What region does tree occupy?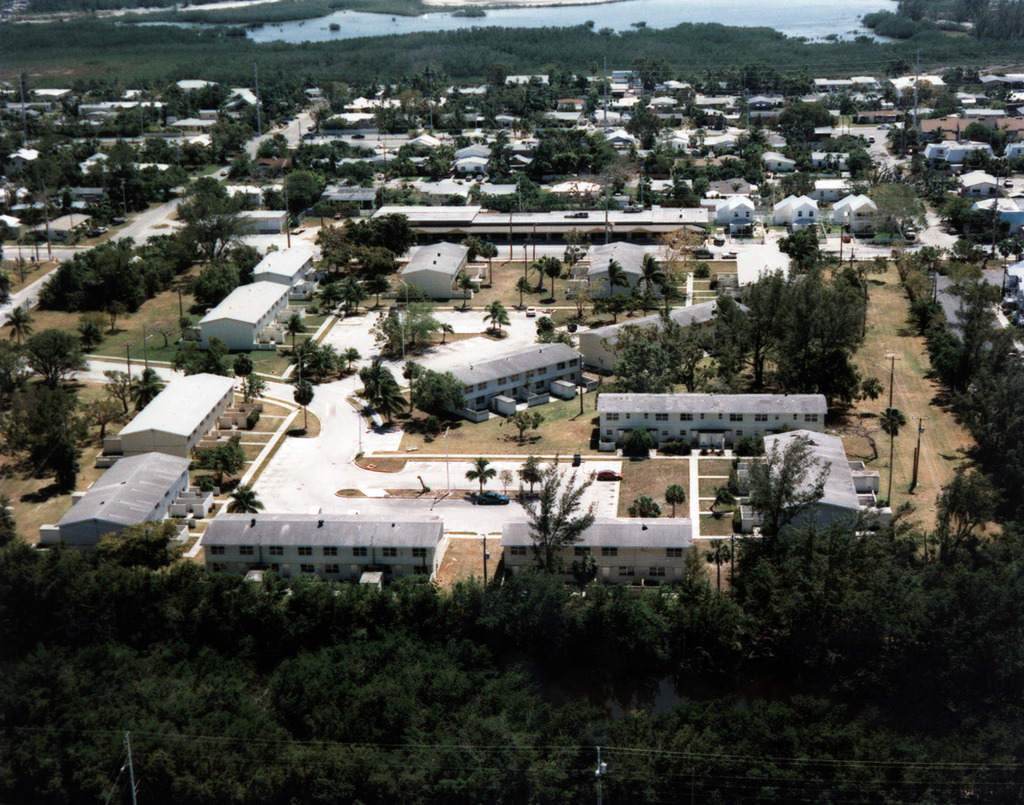
locate(10, 344, 90, 480).
